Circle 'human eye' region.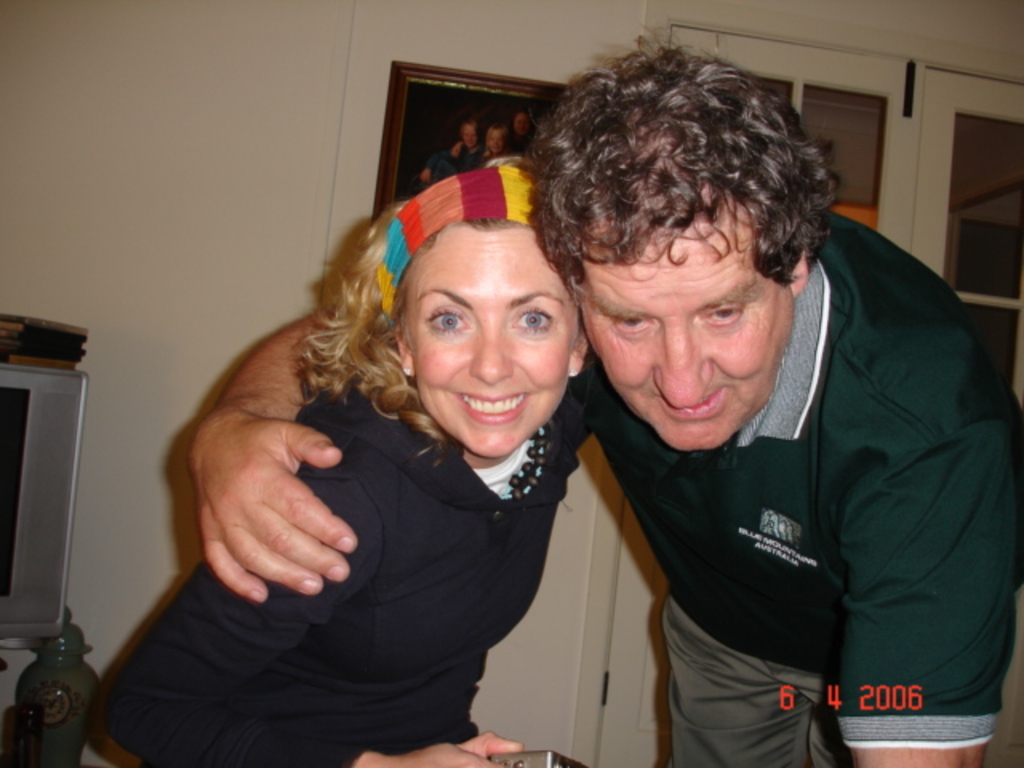
Region: bbox(510, 302, 560, 338).
